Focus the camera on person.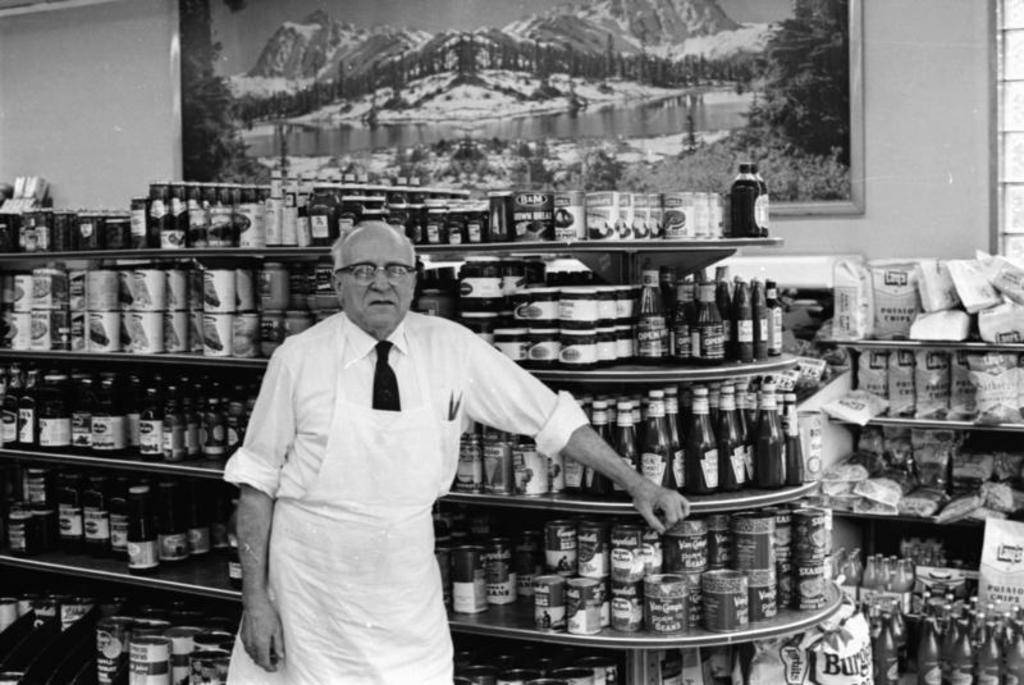
Focus region: {"x1": 224, "y1": 218, "x2": 617, "y2": 675}.
